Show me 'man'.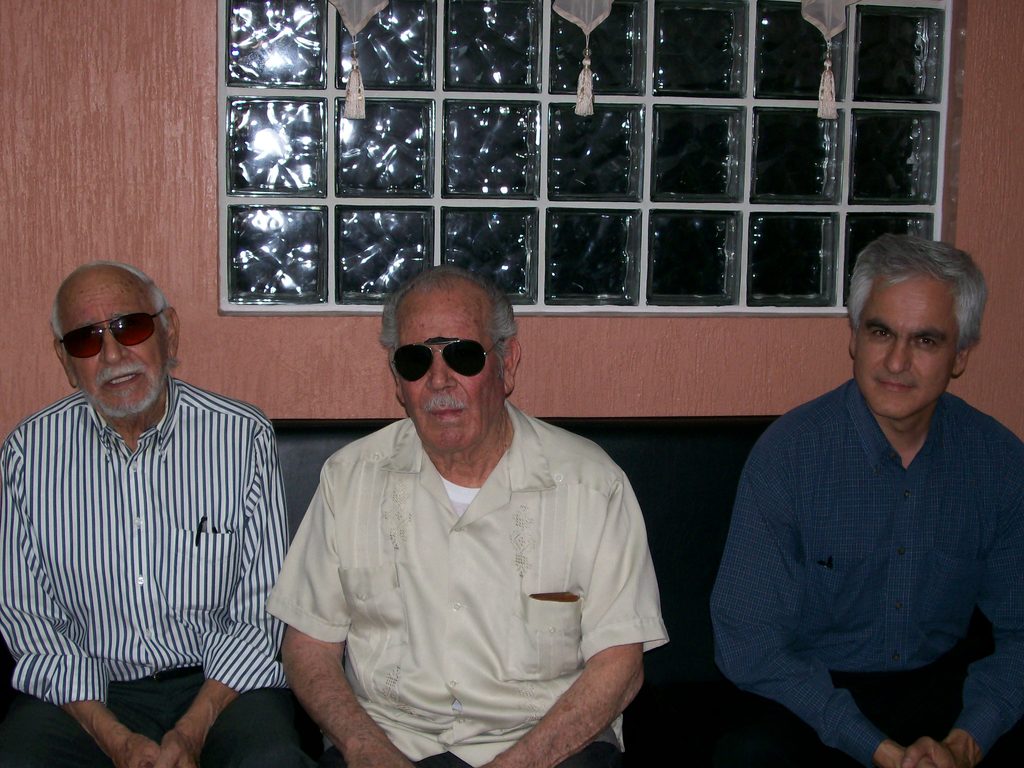
'man' is here: l=268, t=268, r=653, b=753.
